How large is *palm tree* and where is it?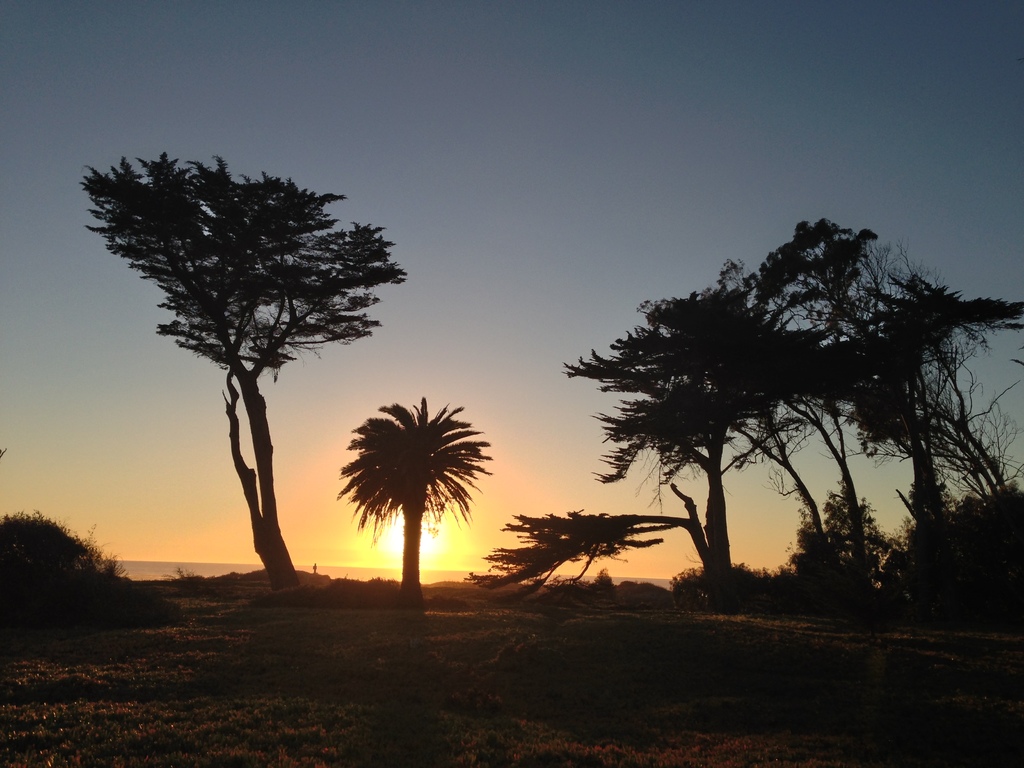
Bounding box: Rect(330, 388, 493, 614).
